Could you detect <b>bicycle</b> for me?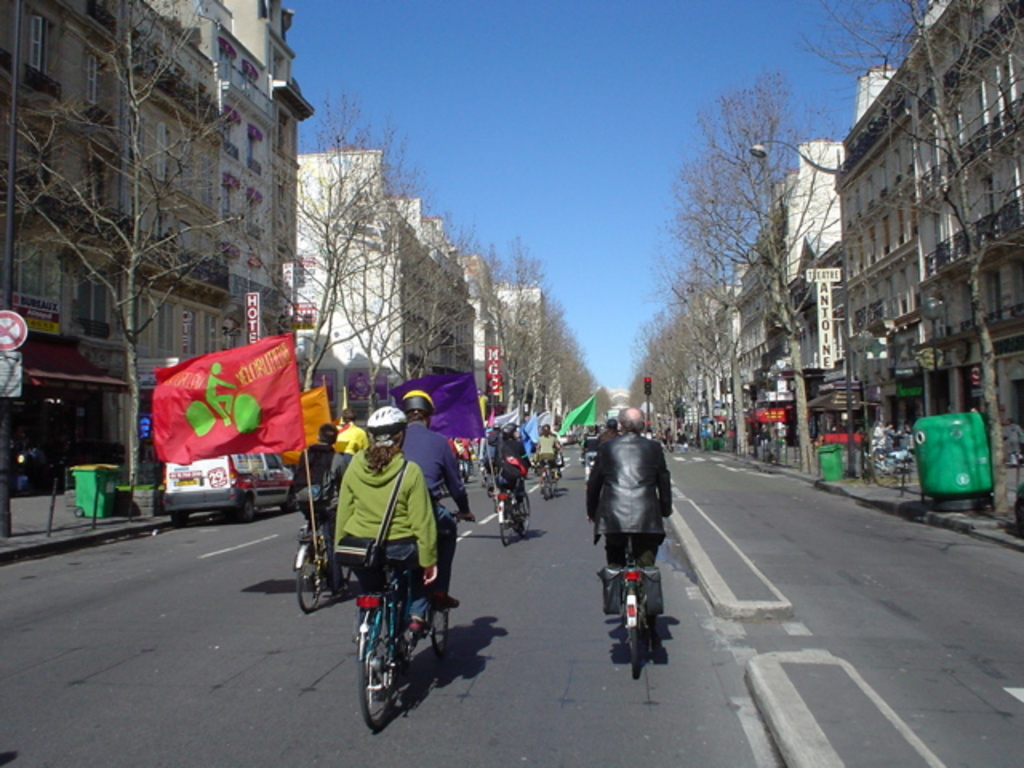
Detection result: {"x1": 362, "y1": 574, "x2": 450, "y2": 733}.
